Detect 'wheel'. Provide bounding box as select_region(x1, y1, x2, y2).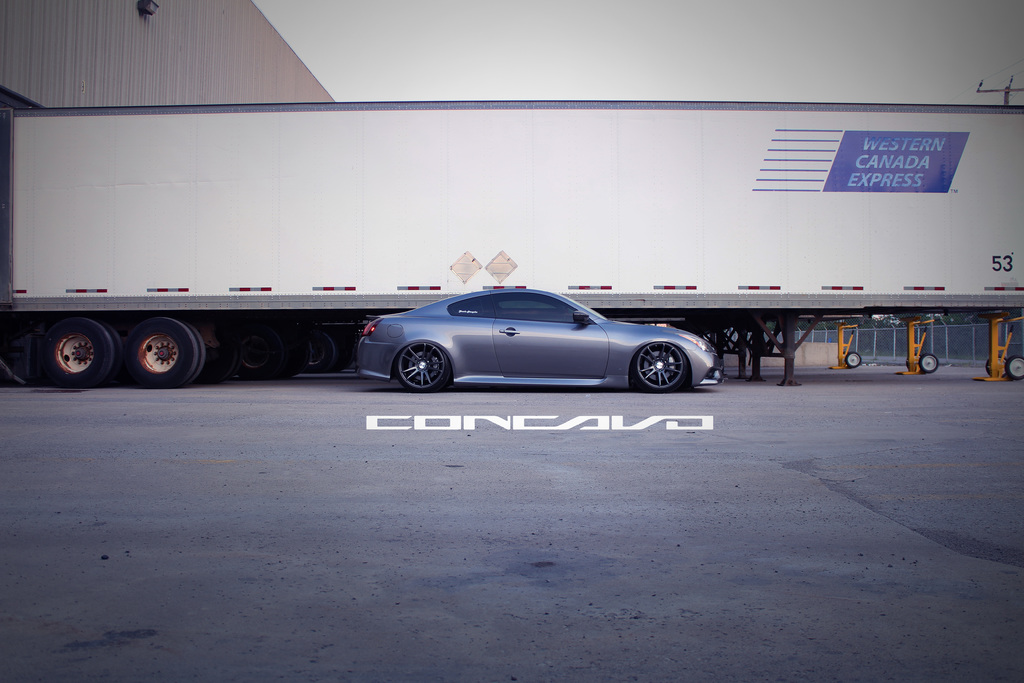
select_region(301, 333, 330, 377).
